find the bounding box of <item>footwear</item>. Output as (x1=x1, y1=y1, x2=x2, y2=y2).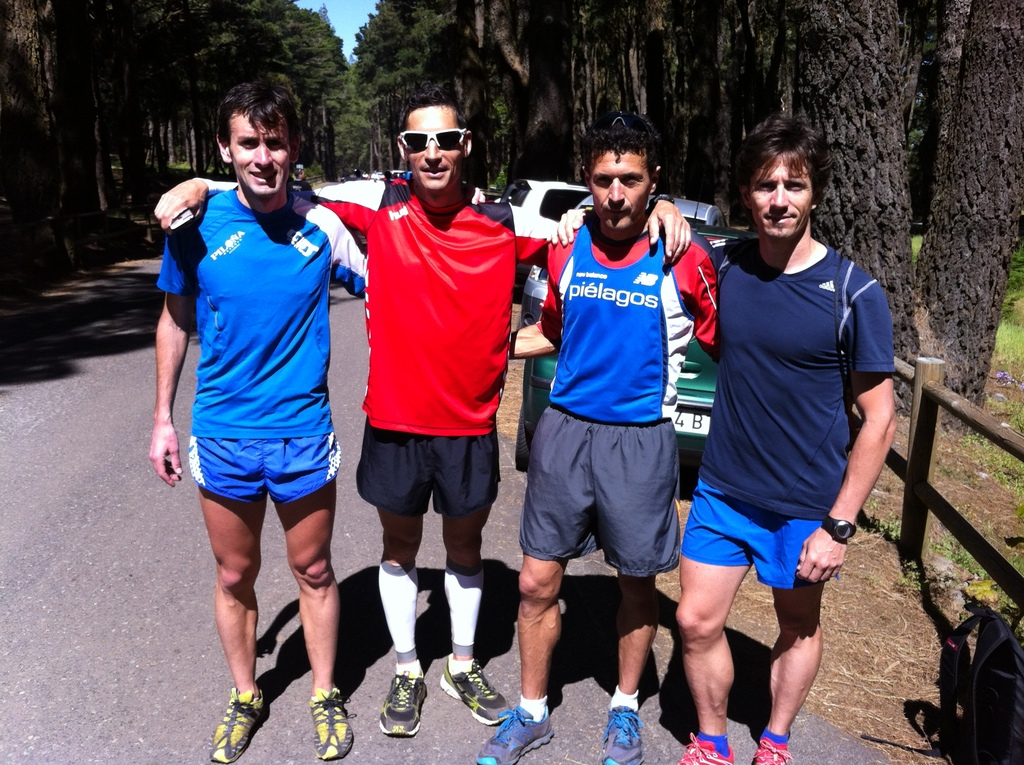
(x1=435, y1=653, x2=514, y2=727).
